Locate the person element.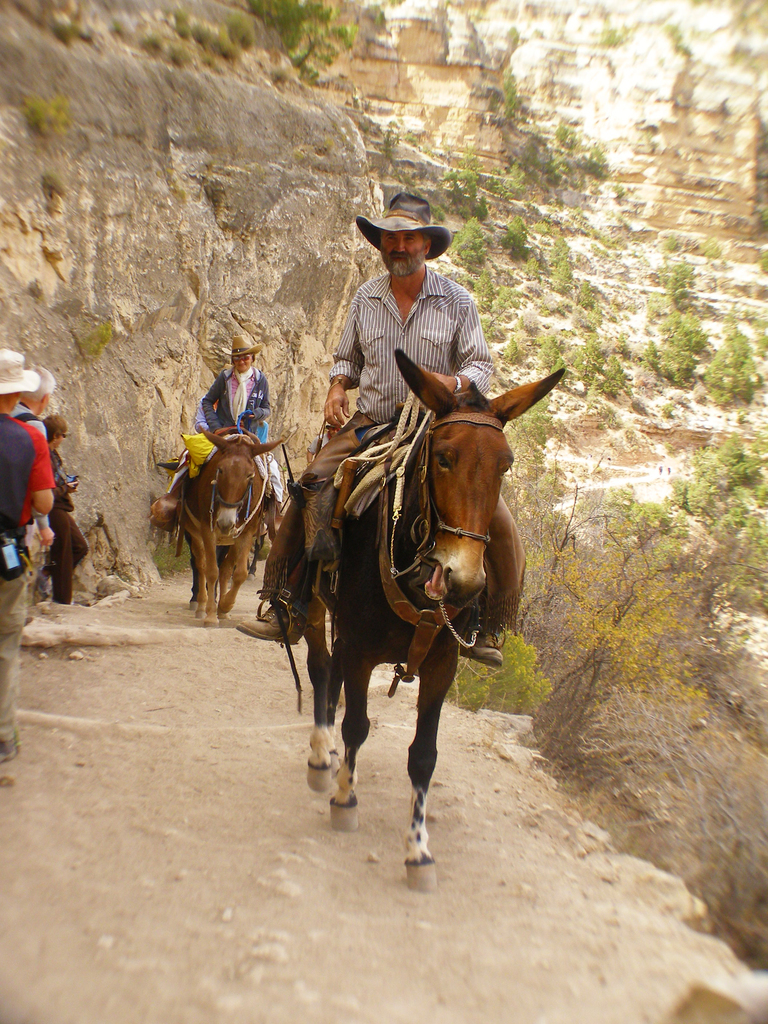
Element bbox: locate(49, 417, 85, 593).
